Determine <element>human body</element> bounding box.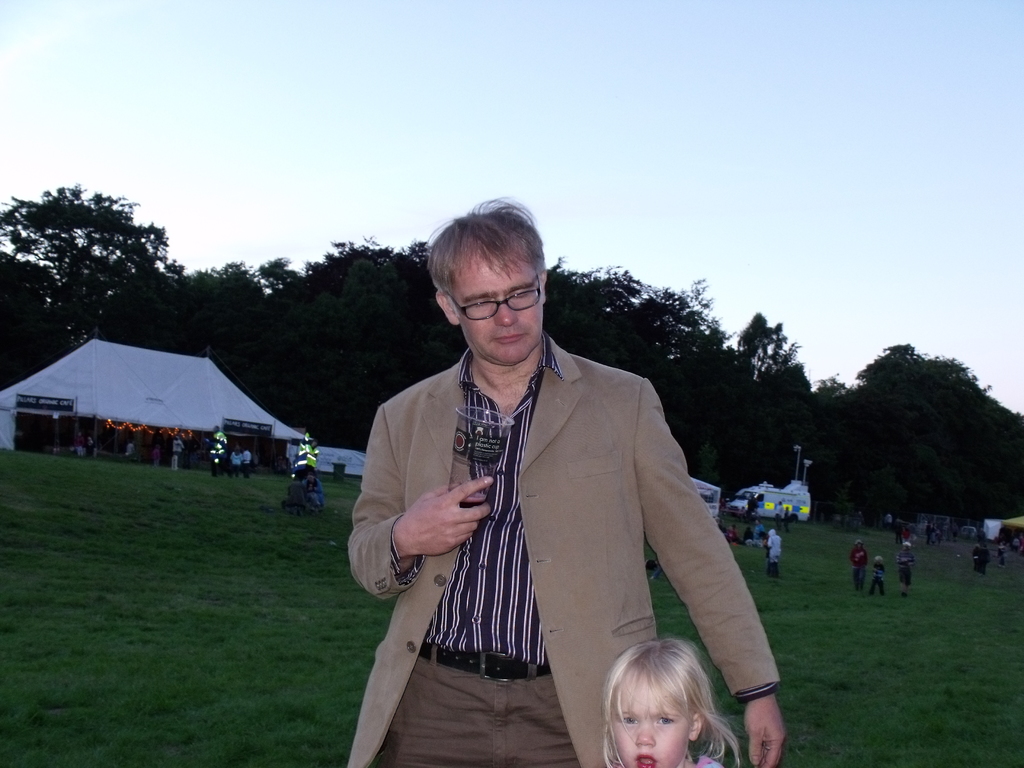
Determined: l=651, t=560, r=666, b=582.
